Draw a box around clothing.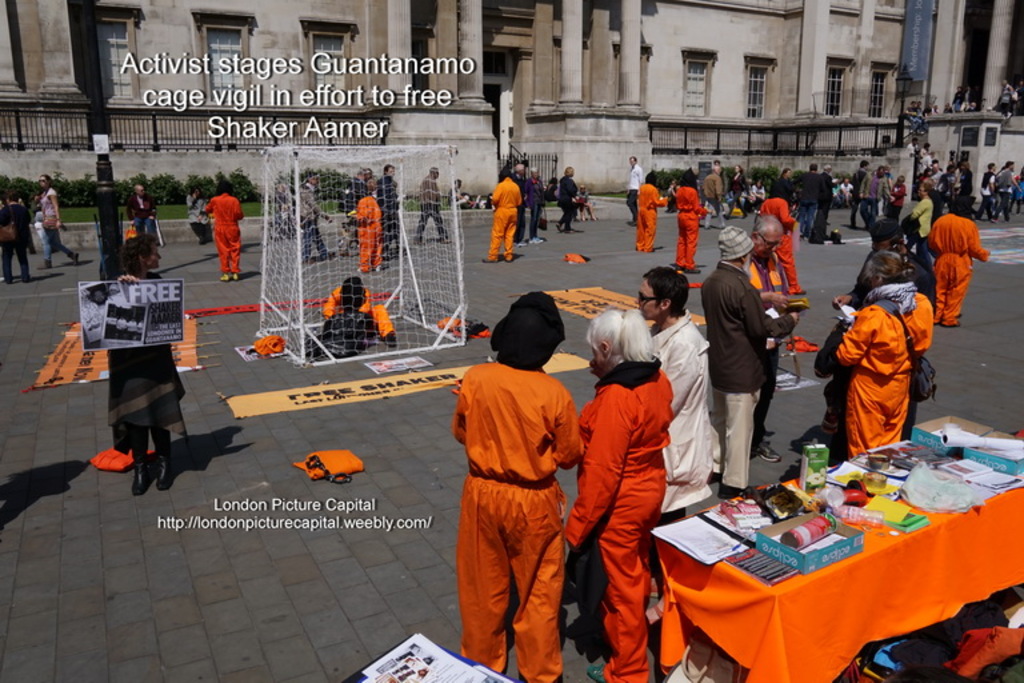
[100,268,183,467].
